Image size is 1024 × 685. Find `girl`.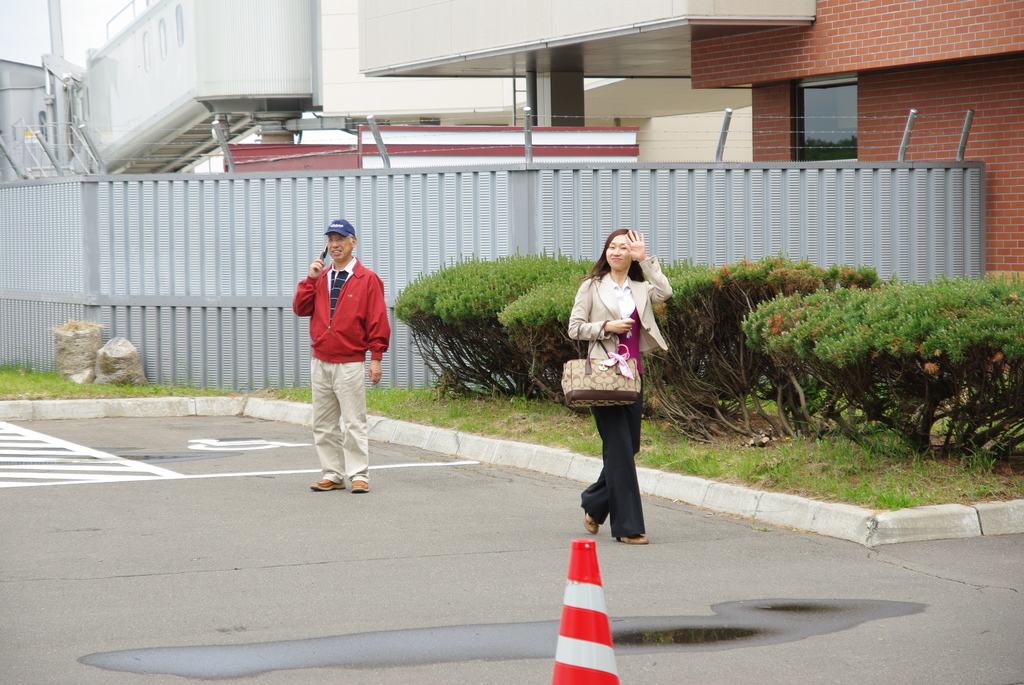
bbox(565, 226, 674, 539).
